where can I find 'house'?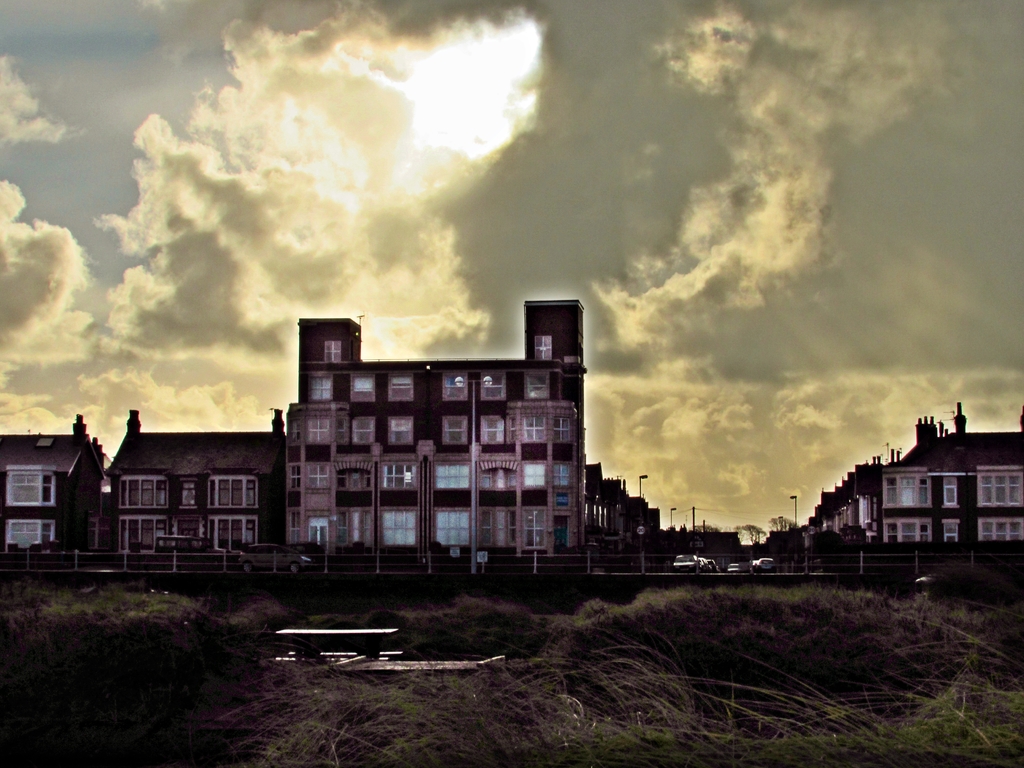
You can find it at 799:405:1023:553.
